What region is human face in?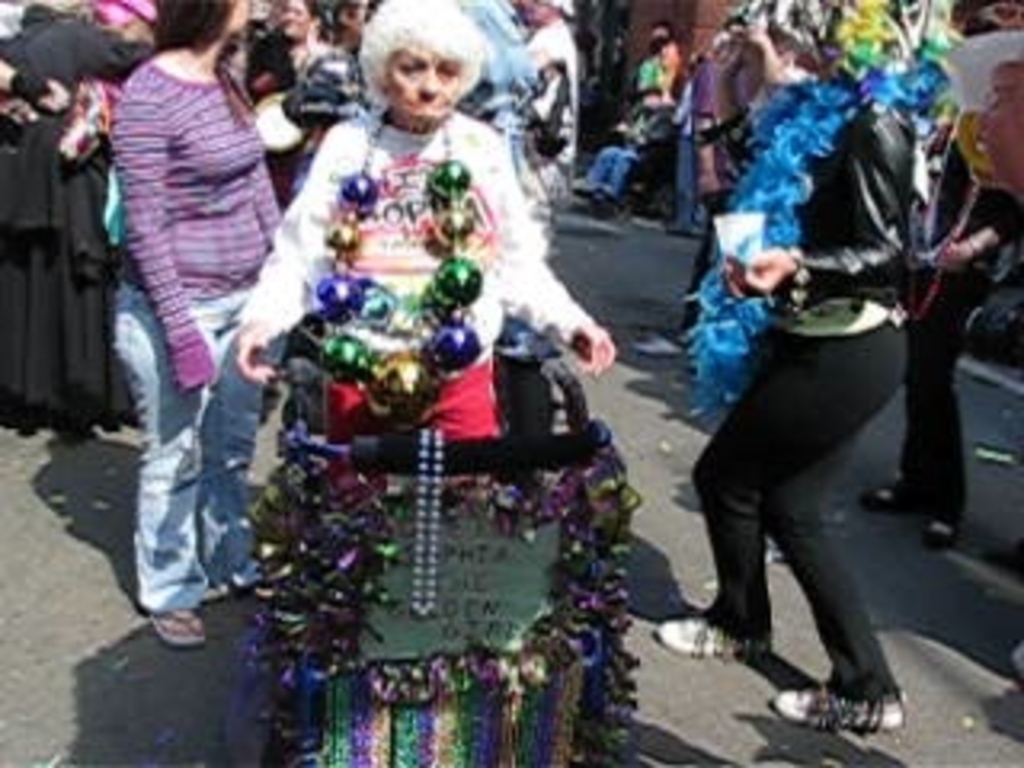
box=[650, 35, 688, 74].
